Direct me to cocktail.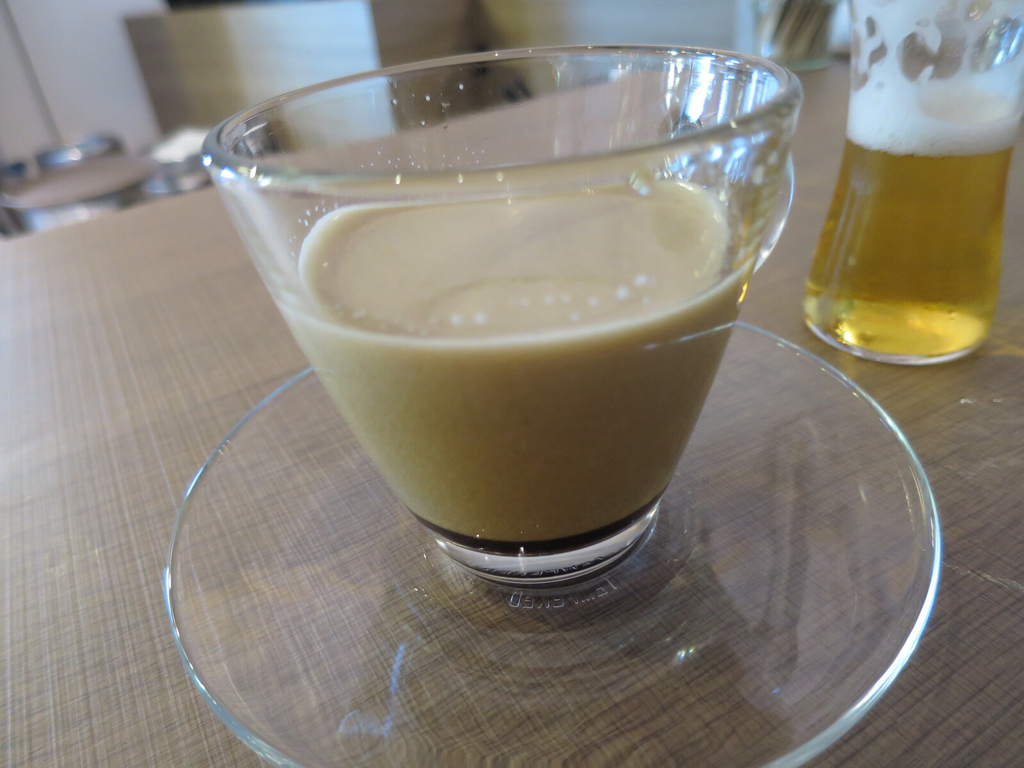
Direction: <box>806,0,1023,363</box>.
